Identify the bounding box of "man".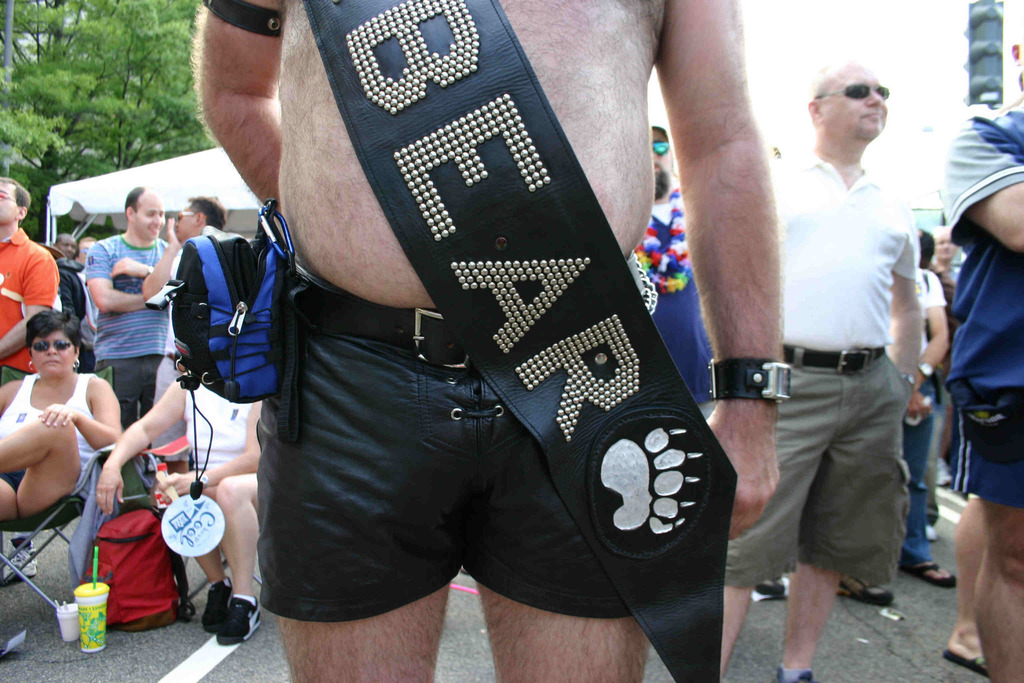
x1=140 y1=195 x2=225 y2=472.
